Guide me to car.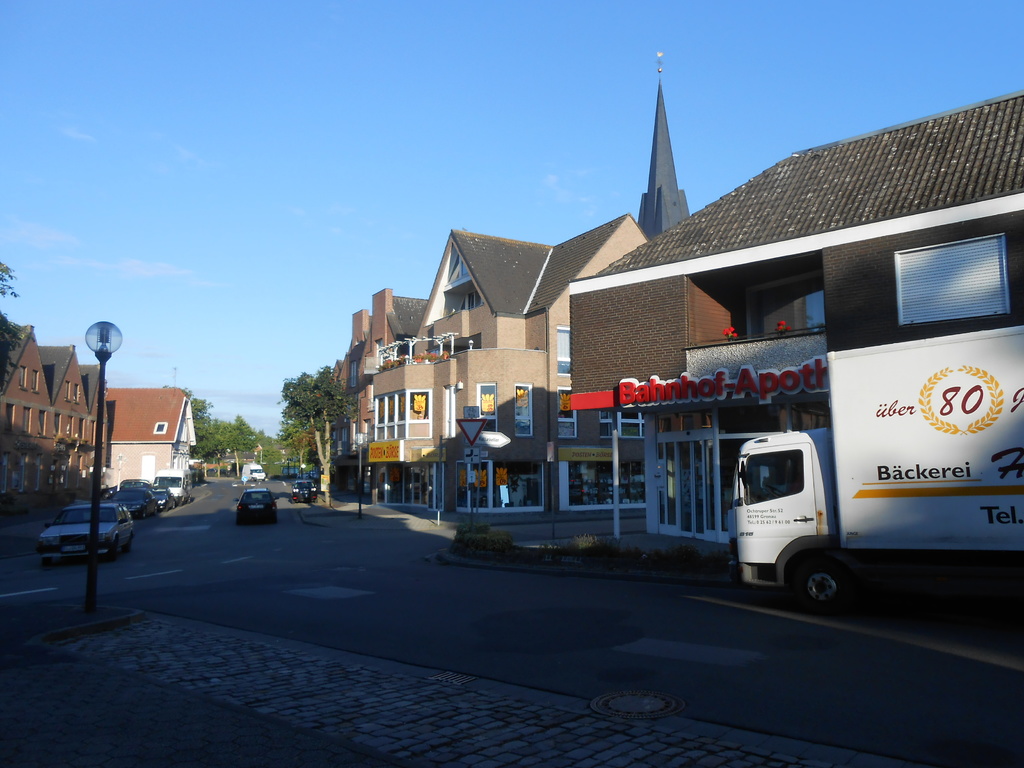
Guidance: [36,500,131,561].
